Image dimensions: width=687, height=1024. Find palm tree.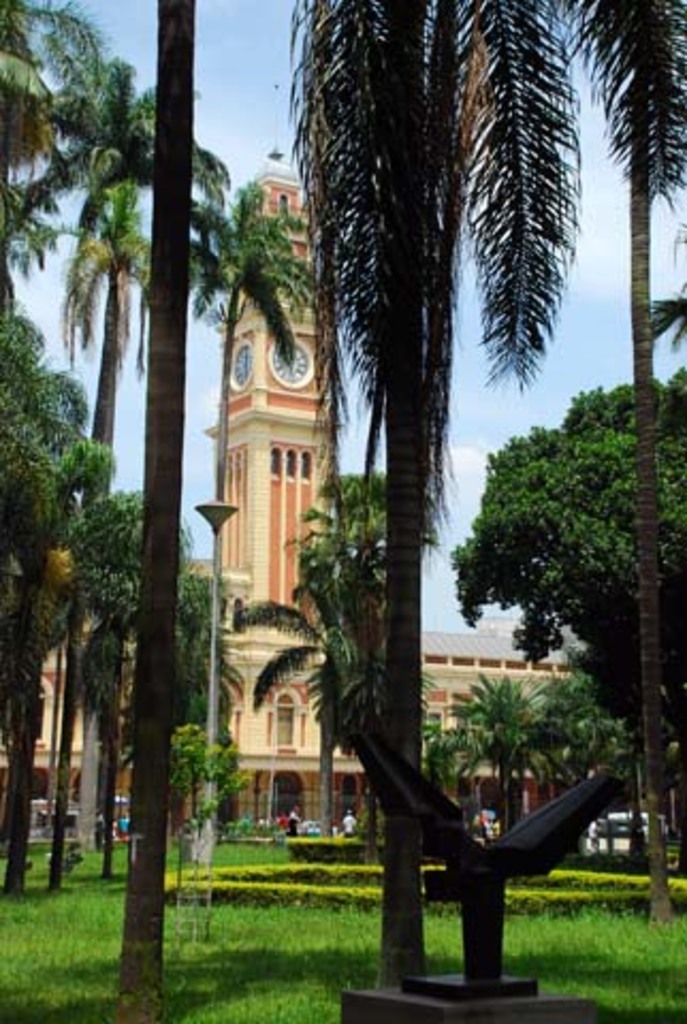
x1=183, y1=0, x2=608, y2=973.
